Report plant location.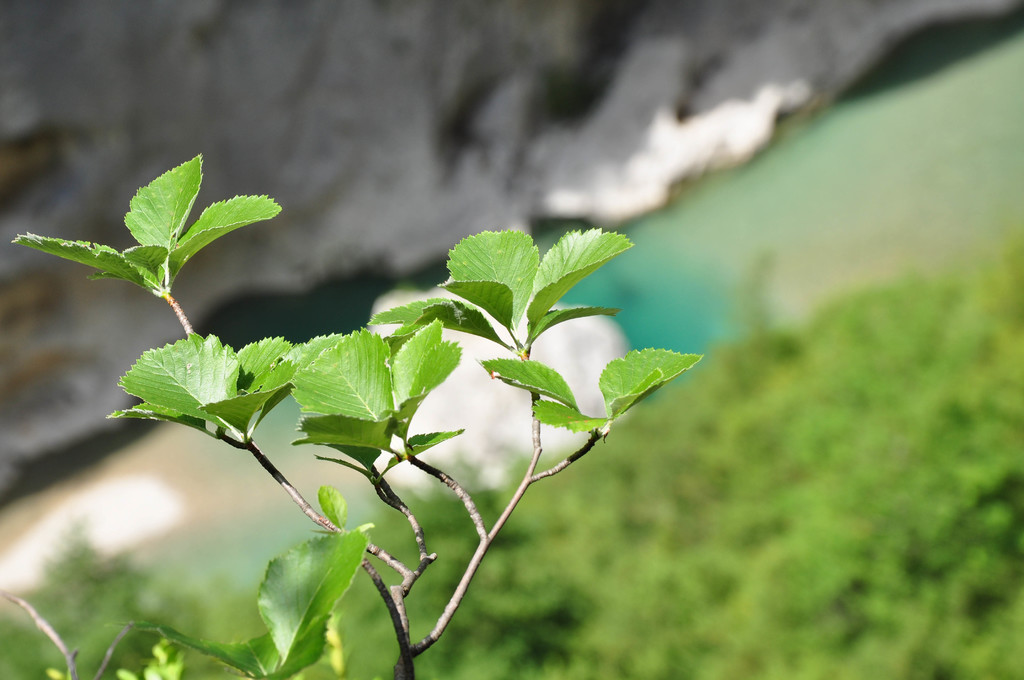
Report: [29, 90, 835, 677].
